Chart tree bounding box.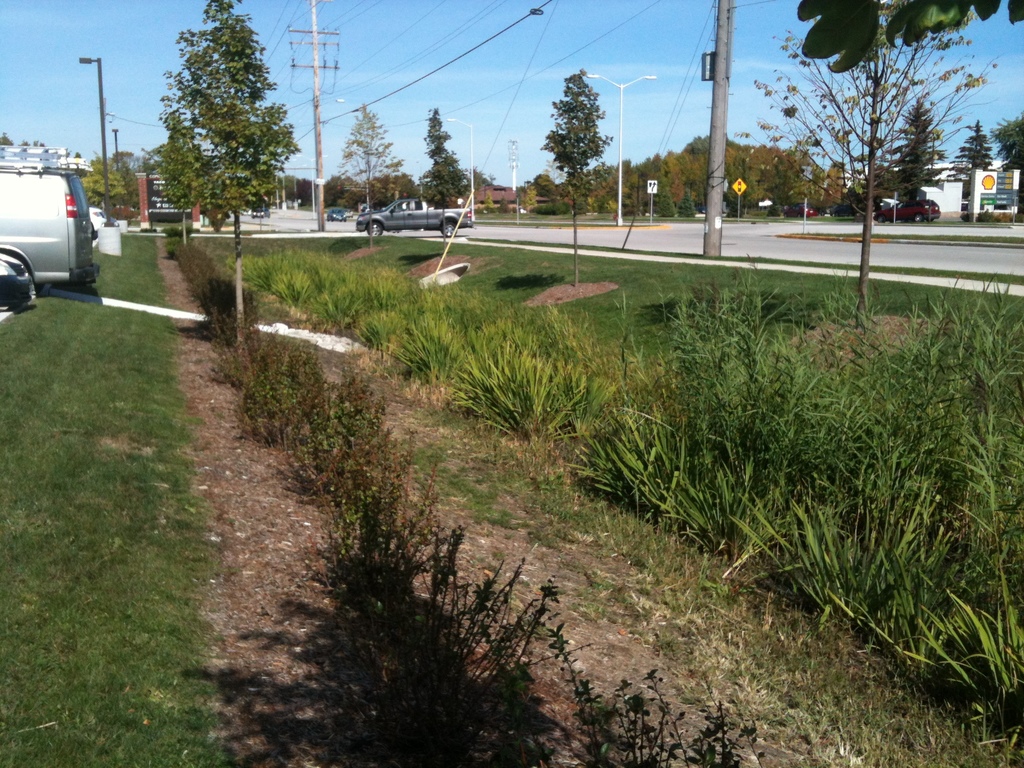
Charted: rect(743, 0, 993, 328).
